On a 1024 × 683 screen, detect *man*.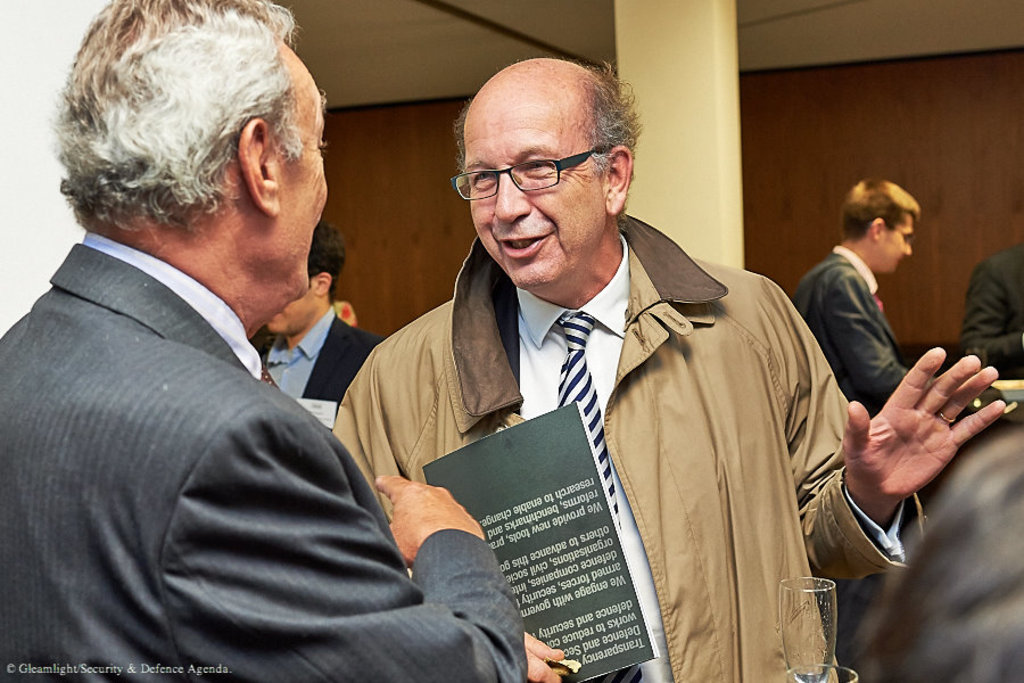
box(0, 0, 540, 682).
